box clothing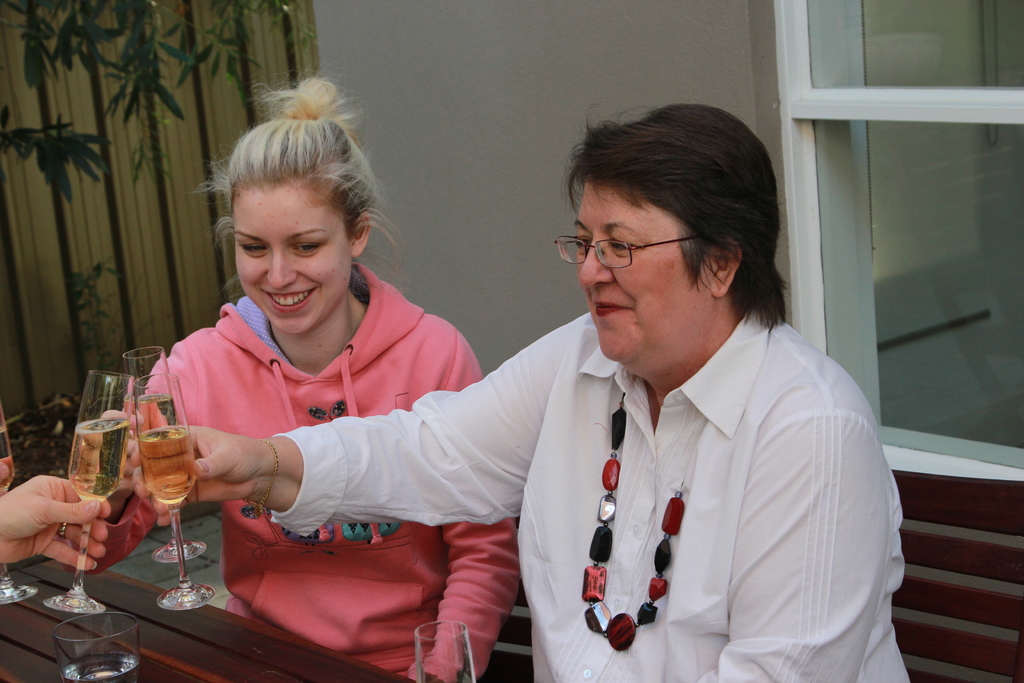
<region>125, 246, 529, 614</region>
